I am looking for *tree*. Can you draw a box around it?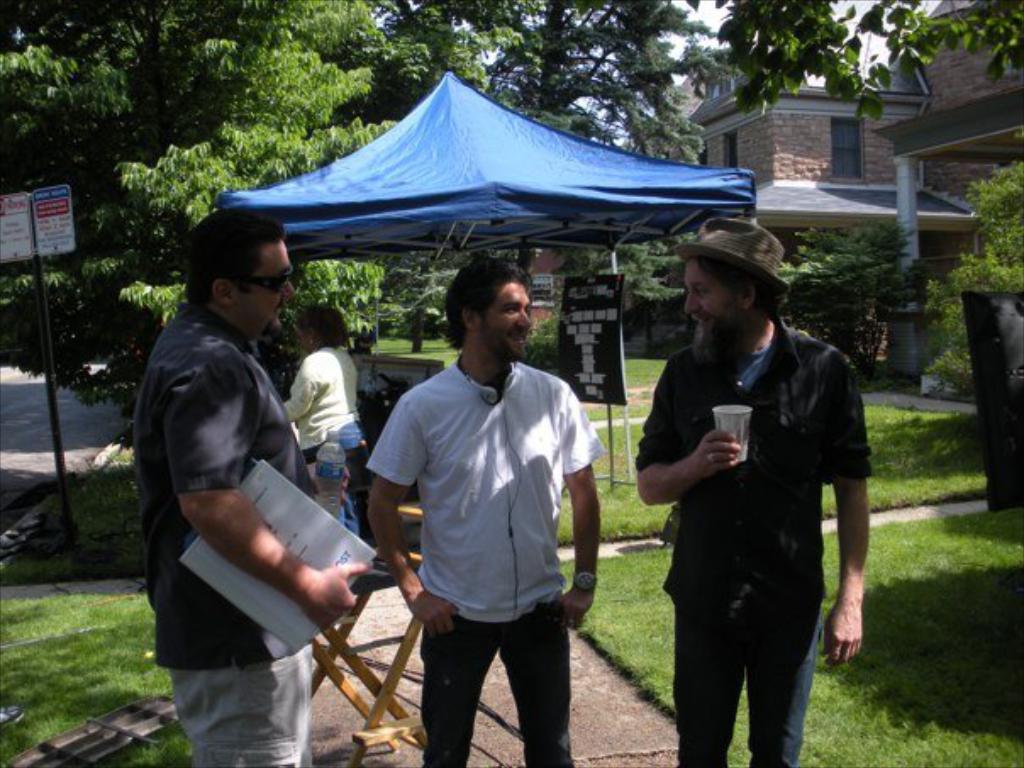
Sure, the bounding box is <region>924, 154, 1022, 398</region>.
